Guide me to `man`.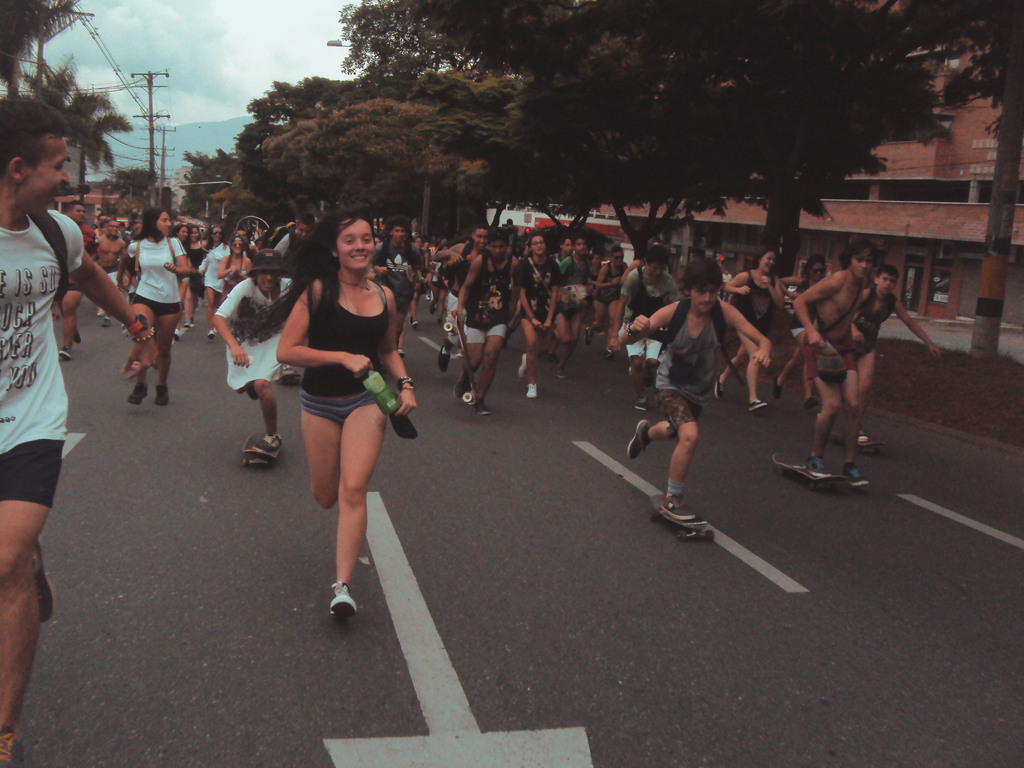
Guidance: bbox(801, 228, 902, 496).
